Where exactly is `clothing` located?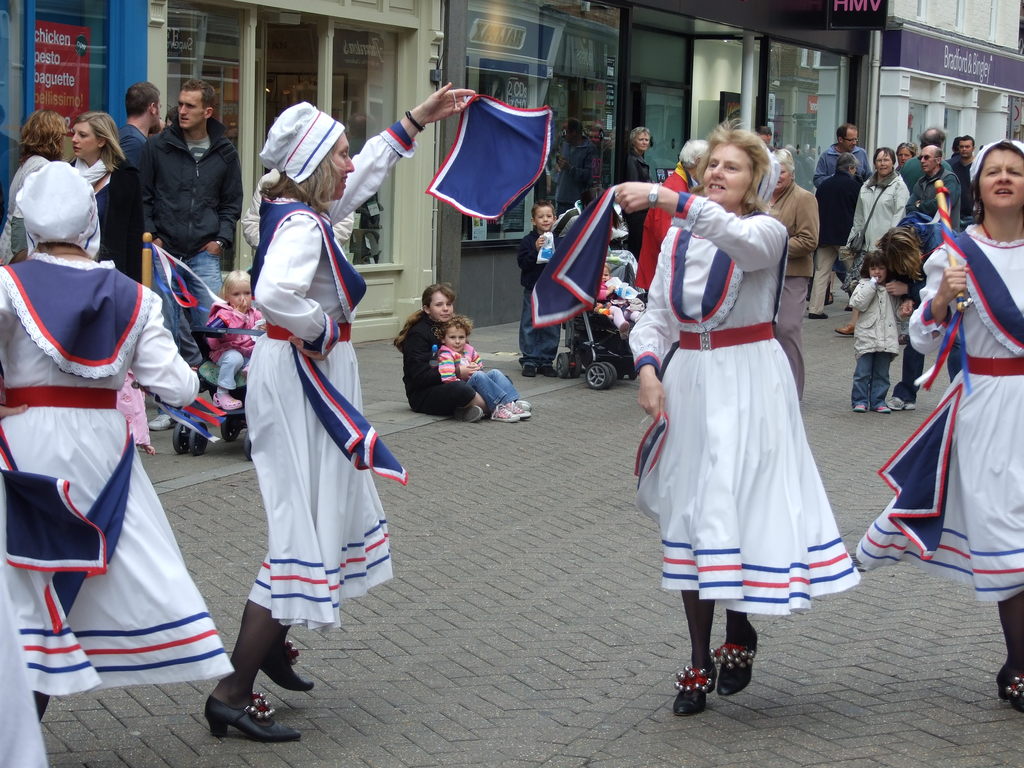
Its bounding box is <box>109,120,159,183</box>.
